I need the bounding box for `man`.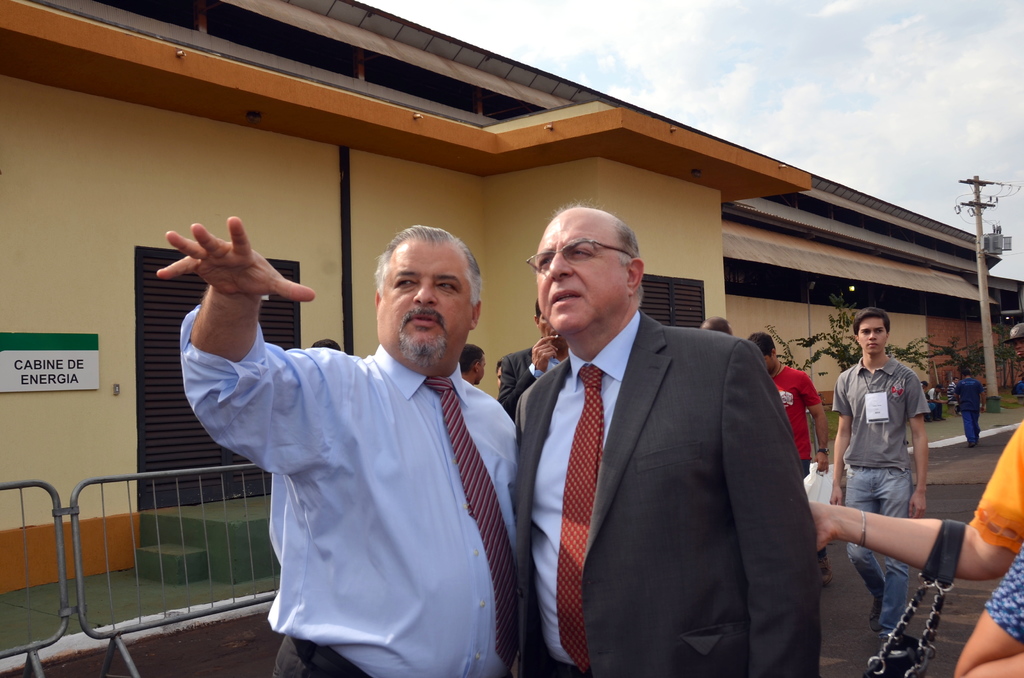
Here it is: [509, 290, 570, 429].
